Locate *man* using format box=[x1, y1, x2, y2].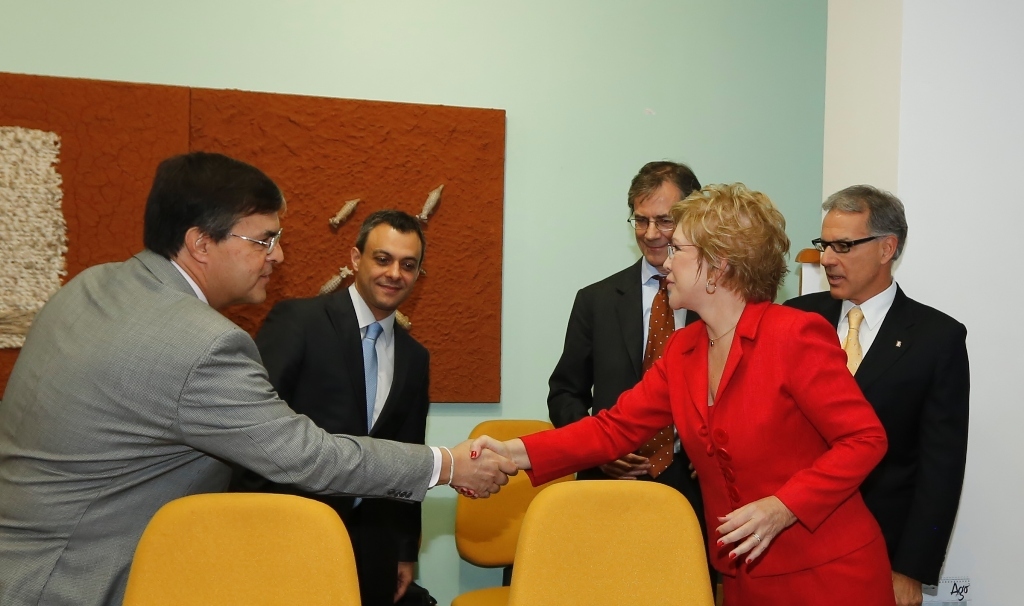
box=[538, 163, 732, 567].
